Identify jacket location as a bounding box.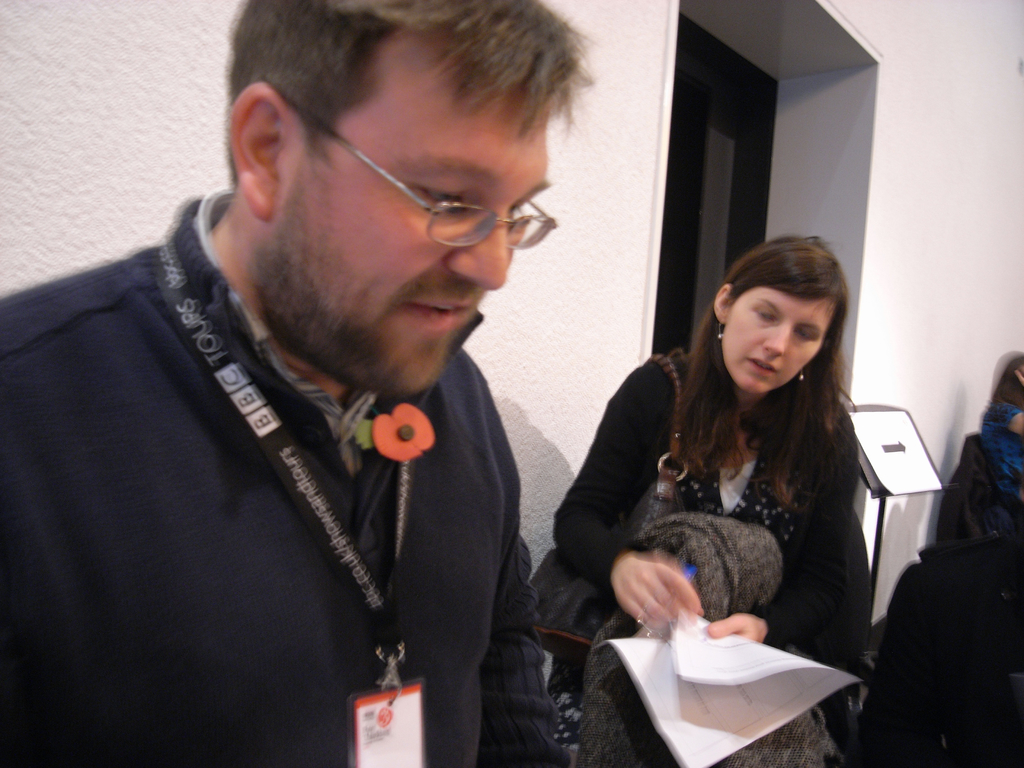
[x1=0, y1=232, x2=609, y2=746].
